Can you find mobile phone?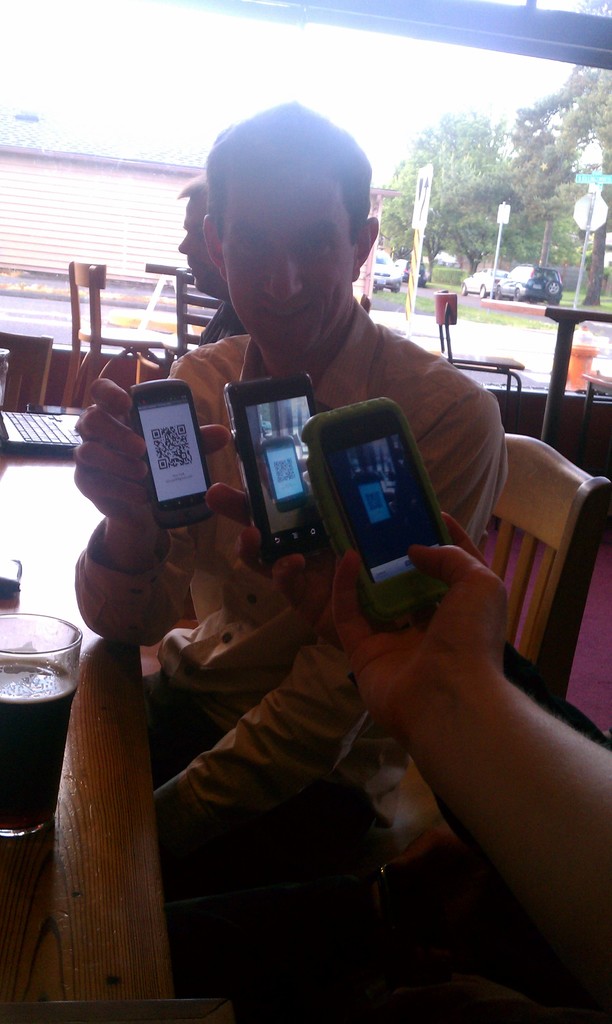
Yes, bounding box: [x1=227, y1=371, x2=316, y2=560].
